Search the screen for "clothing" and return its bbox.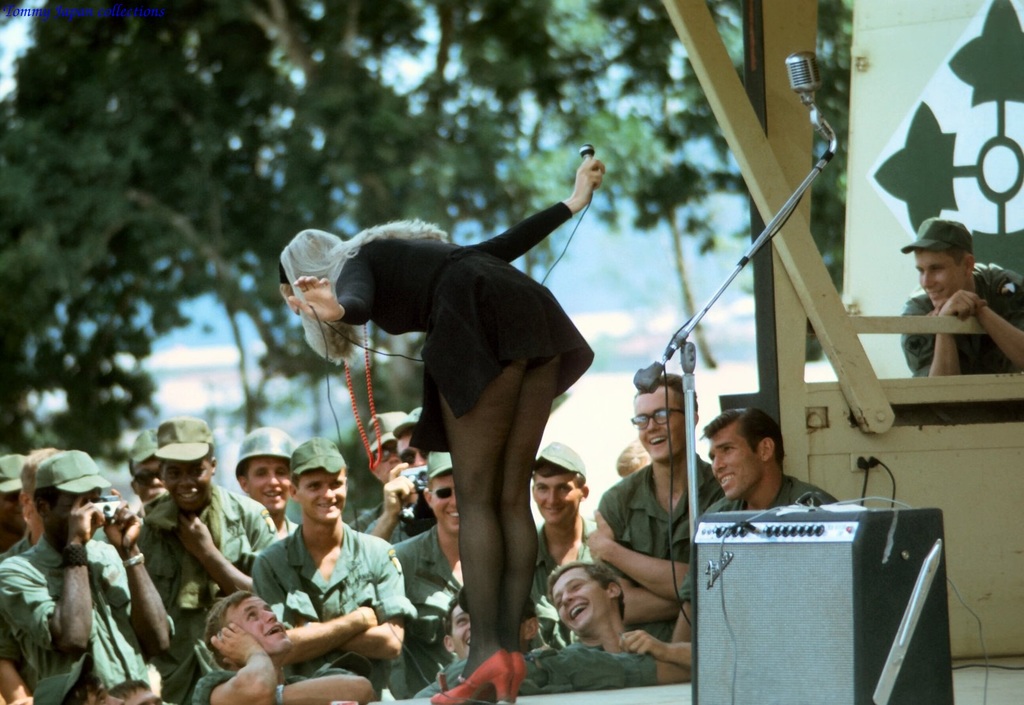
Found: select_region(0, 542, 138, 704).
